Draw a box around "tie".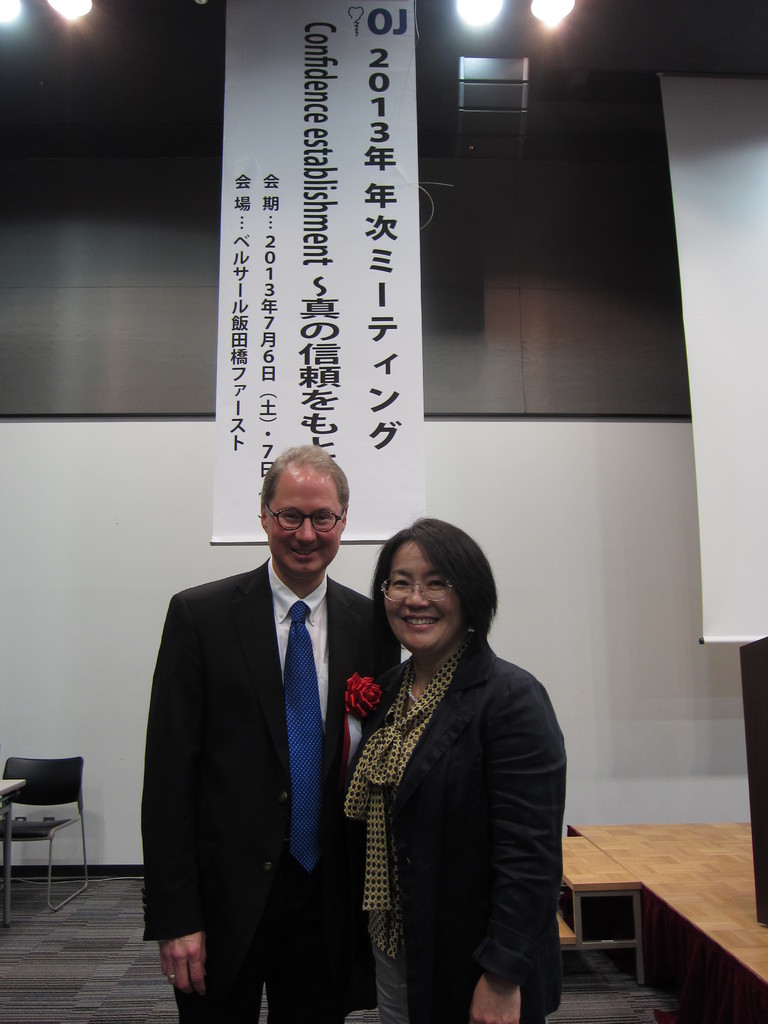
locate(284, 604, 327, 879).
